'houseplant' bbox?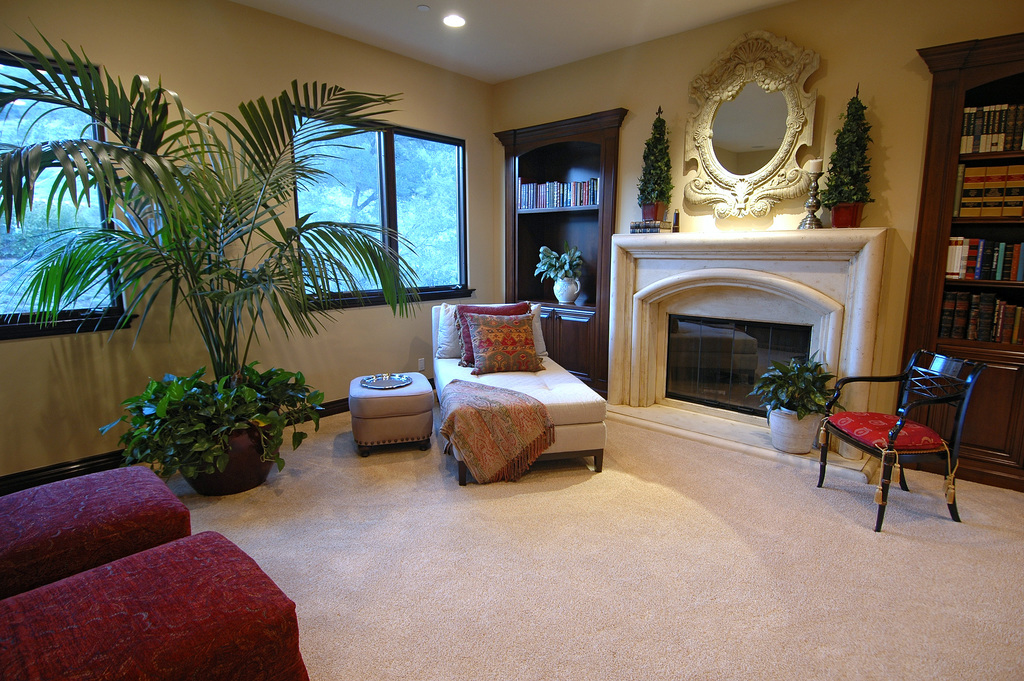
bbox=(630, 106, 676, 227)
